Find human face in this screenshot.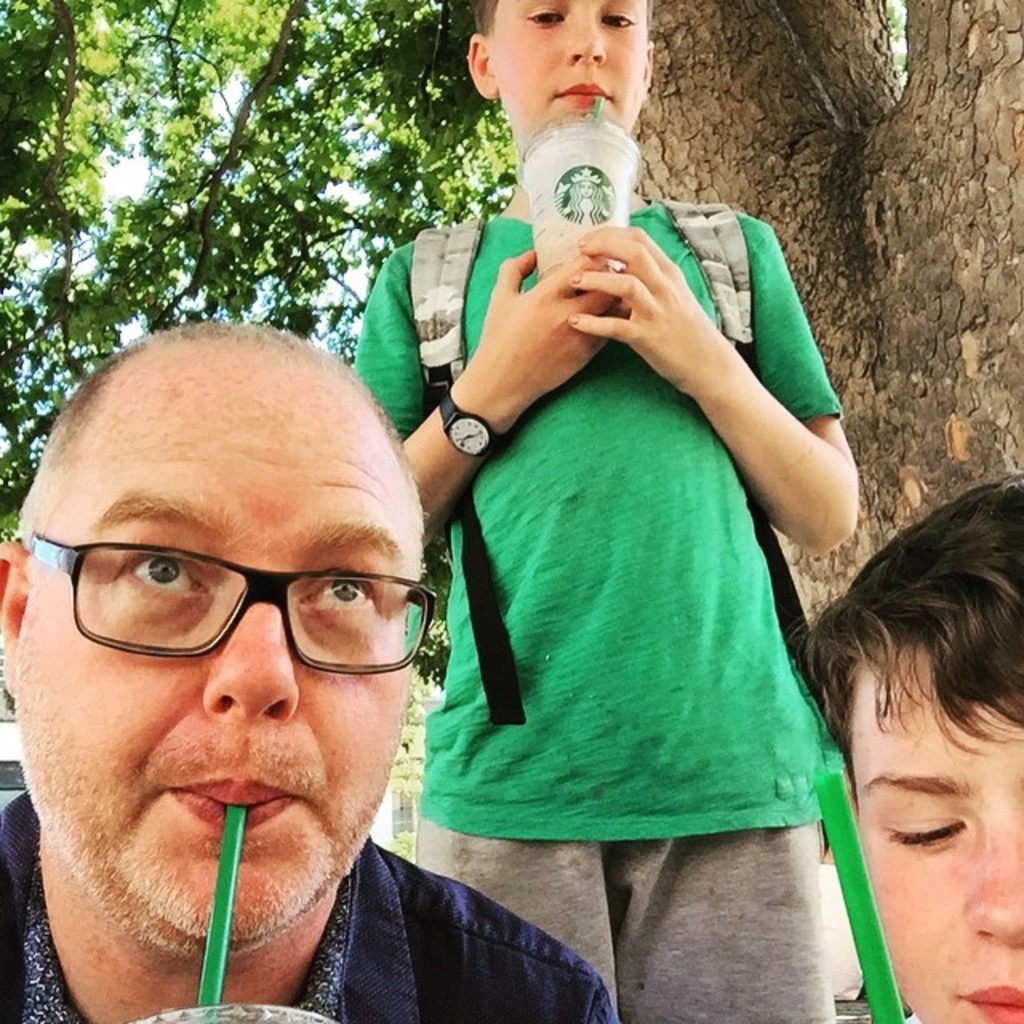
The bounding box for human face is x1=490 y1=0 x2=646 y2=122.
